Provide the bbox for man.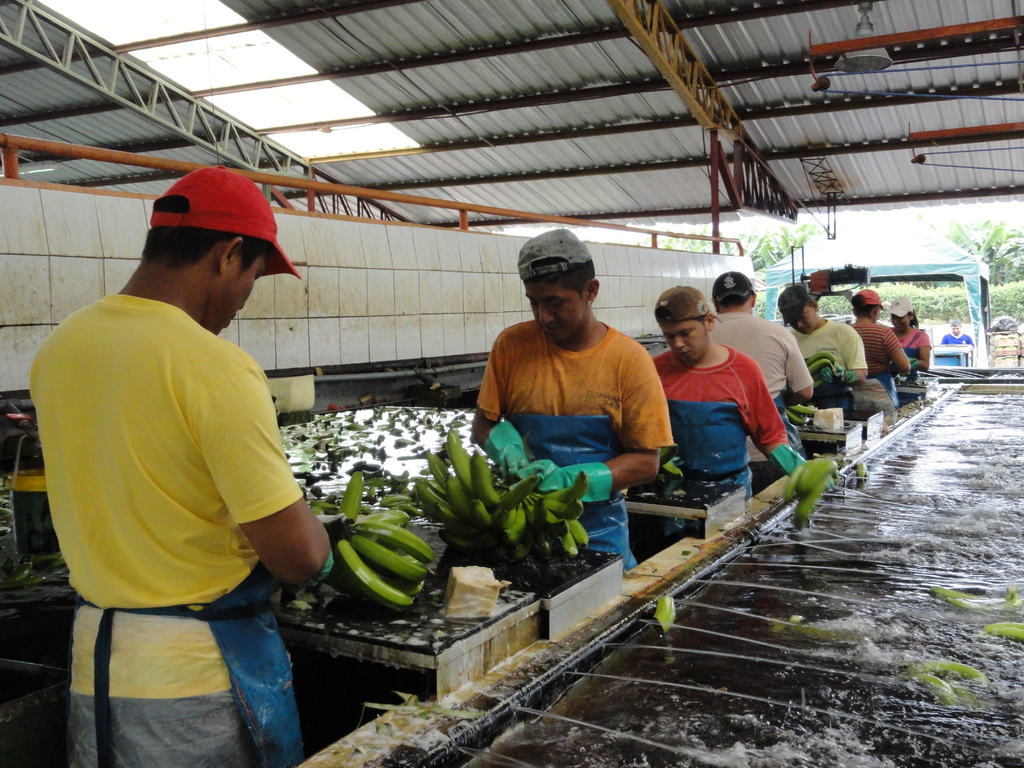
pyautogui.locateOnScreen(778, 282, 866, 393).
